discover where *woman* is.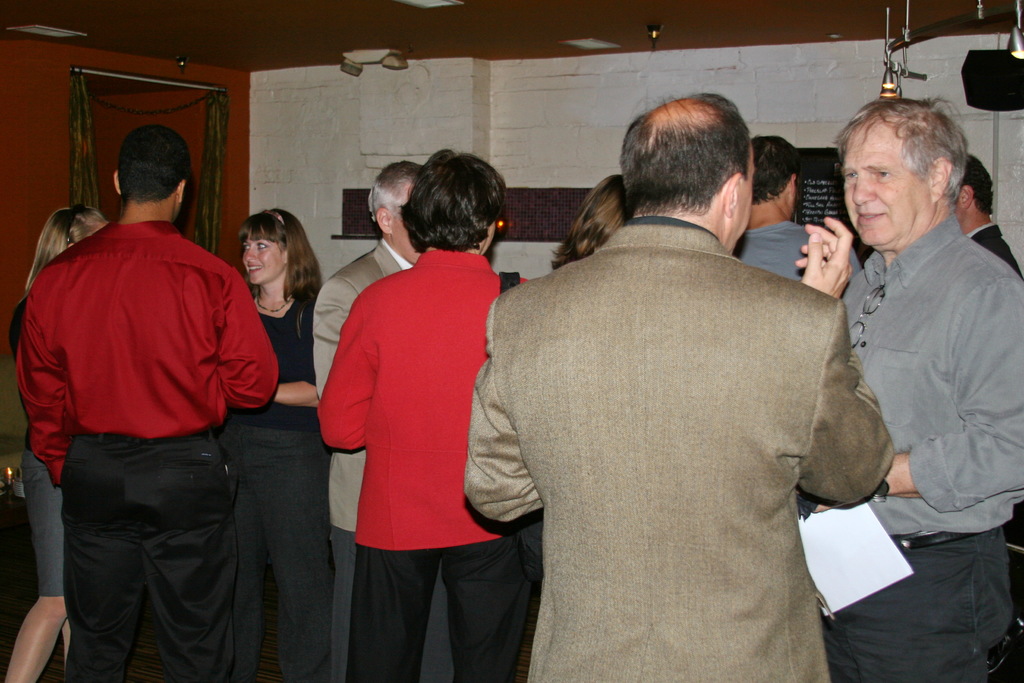
Discovered at pyautogui.locateOnScreen(308, 134, 528, 670).
